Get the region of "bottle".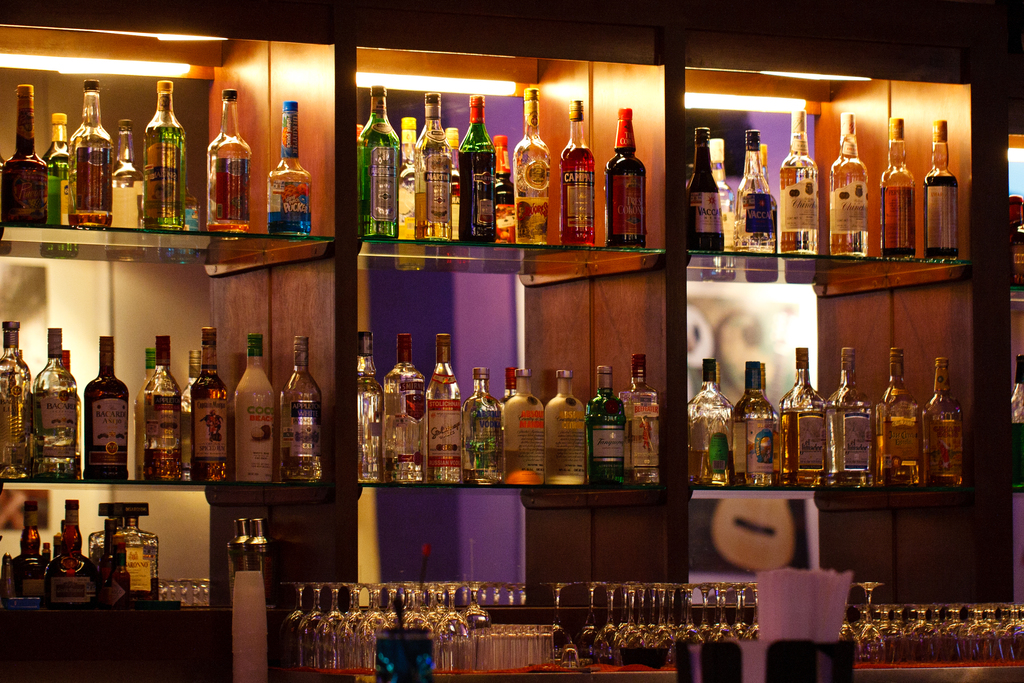
1012,354,1023,490.
